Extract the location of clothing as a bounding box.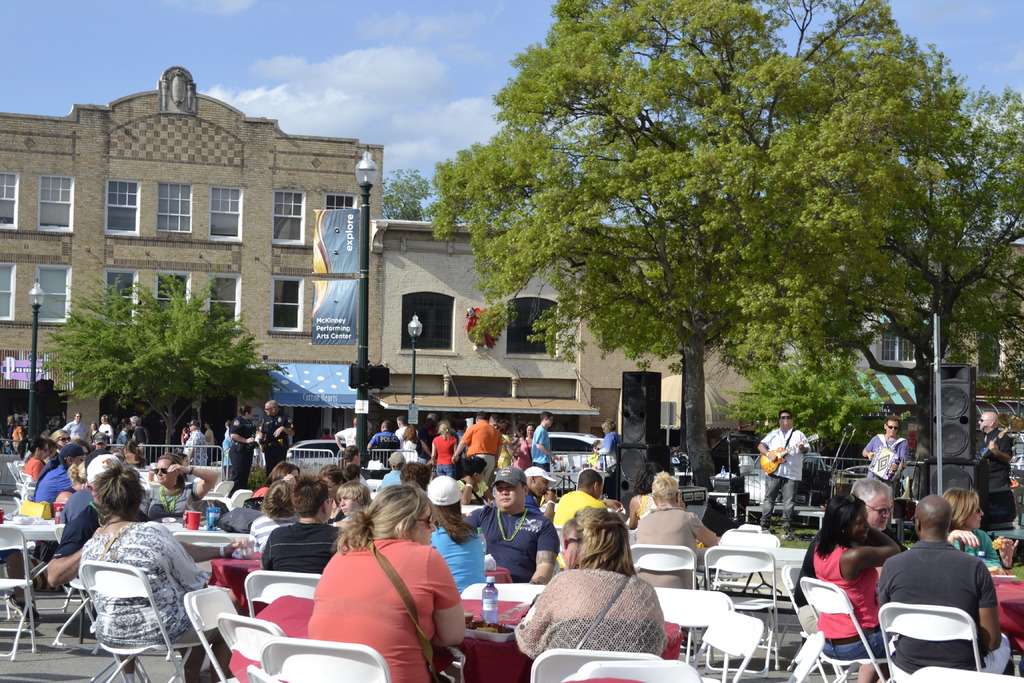
locate(60, 486, 92, 524).
